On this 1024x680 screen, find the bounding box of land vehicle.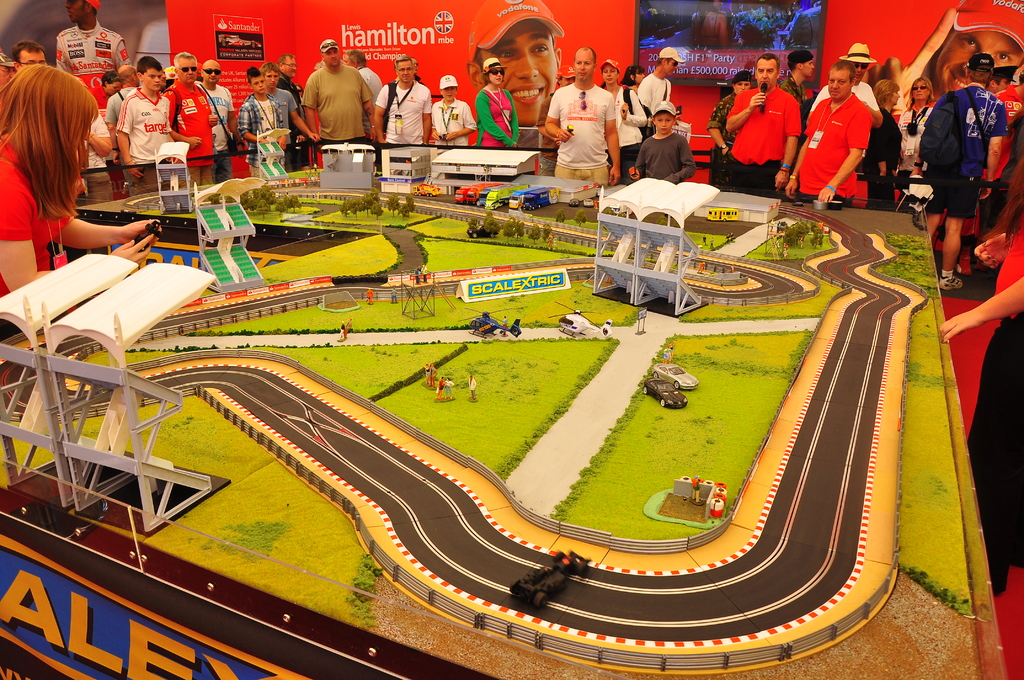
Bounding box: 642/376/687/410.
